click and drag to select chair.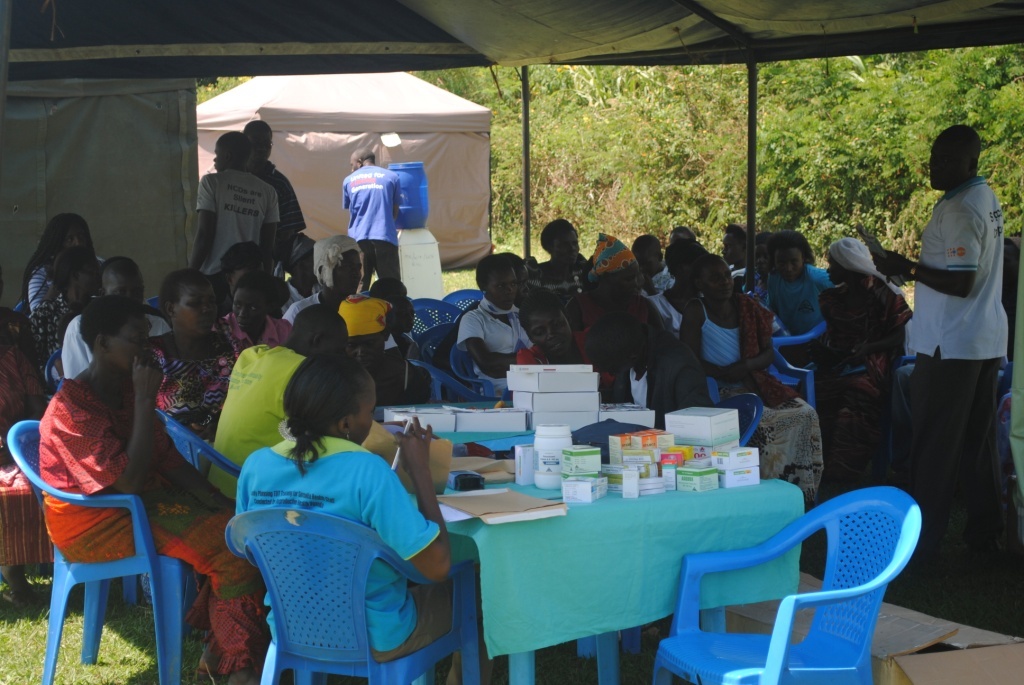
Selection: <box>150,404,246,509</box>.
